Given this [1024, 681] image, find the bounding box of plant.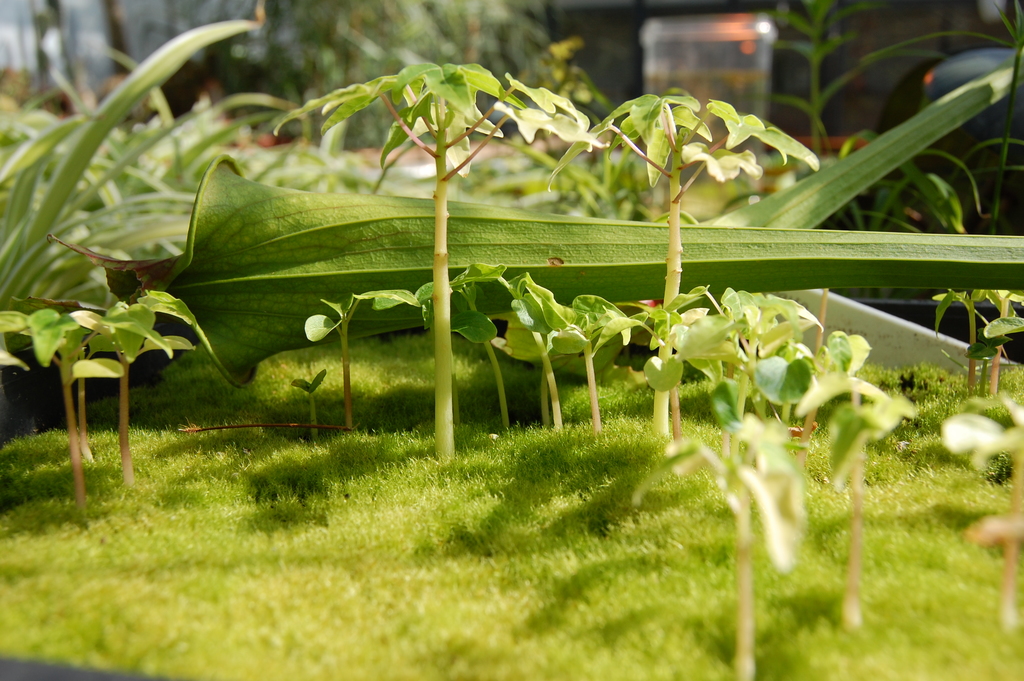
{"x1": 0, "y1": 304, "x2": 92, "y2": 505}.
